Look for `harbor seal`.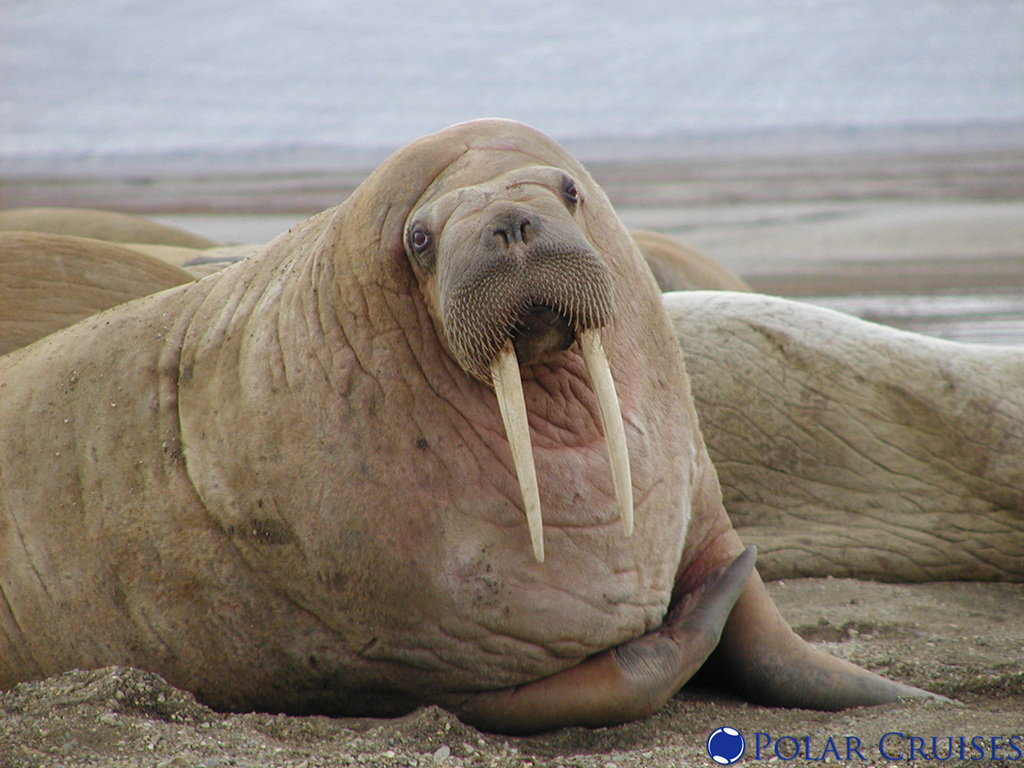
Found: crop(28, 105, 901, 767).
